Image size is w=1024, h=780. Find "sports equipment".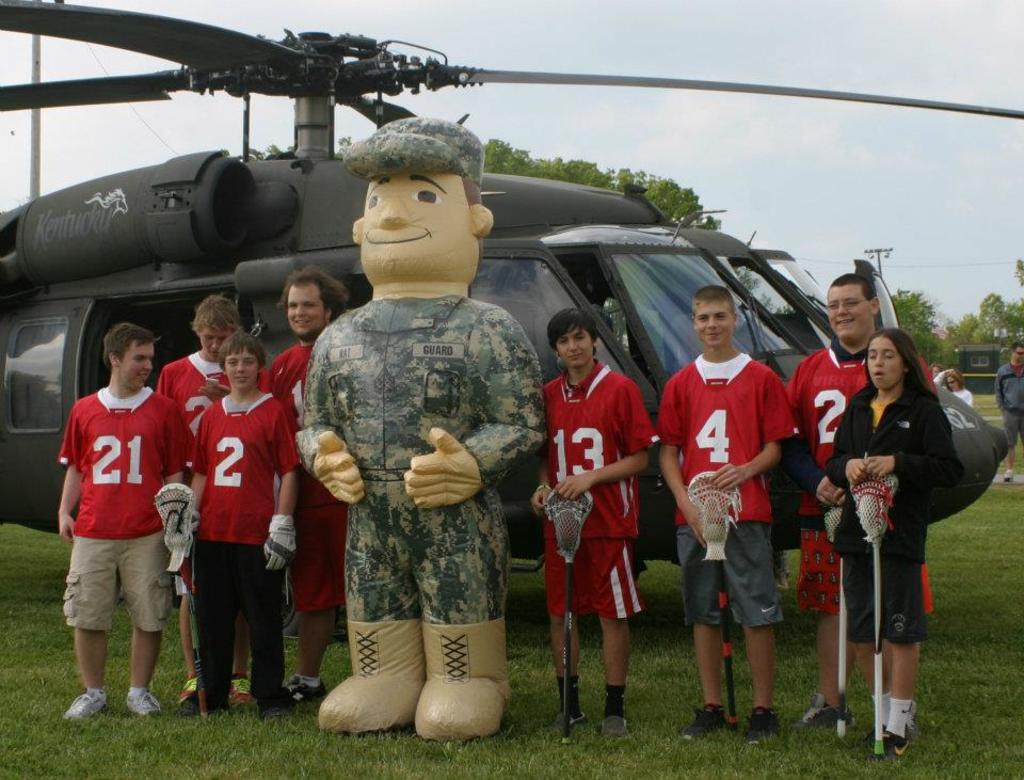
locate(998, 463, 1015, 488).
